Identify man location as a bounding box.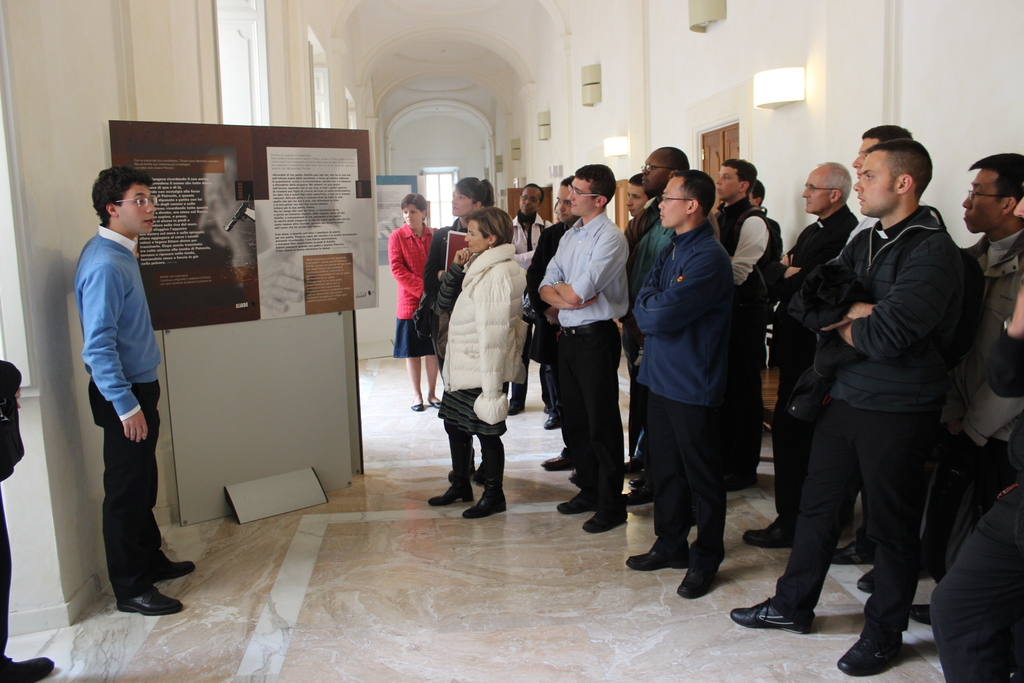
bbox=(709, 161, 775, 486).
